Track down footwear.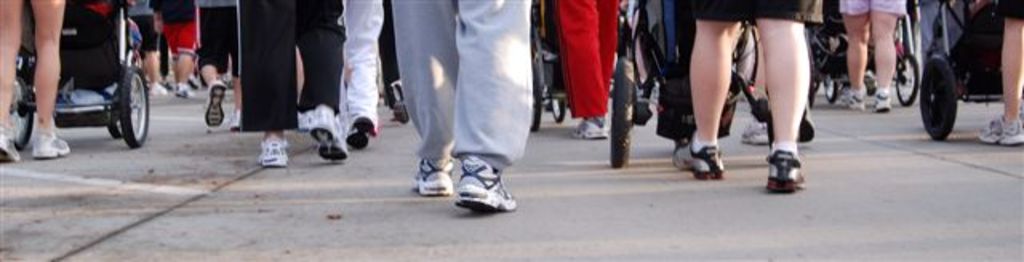
Tracked to BBox(342, 110, 381, 150).
